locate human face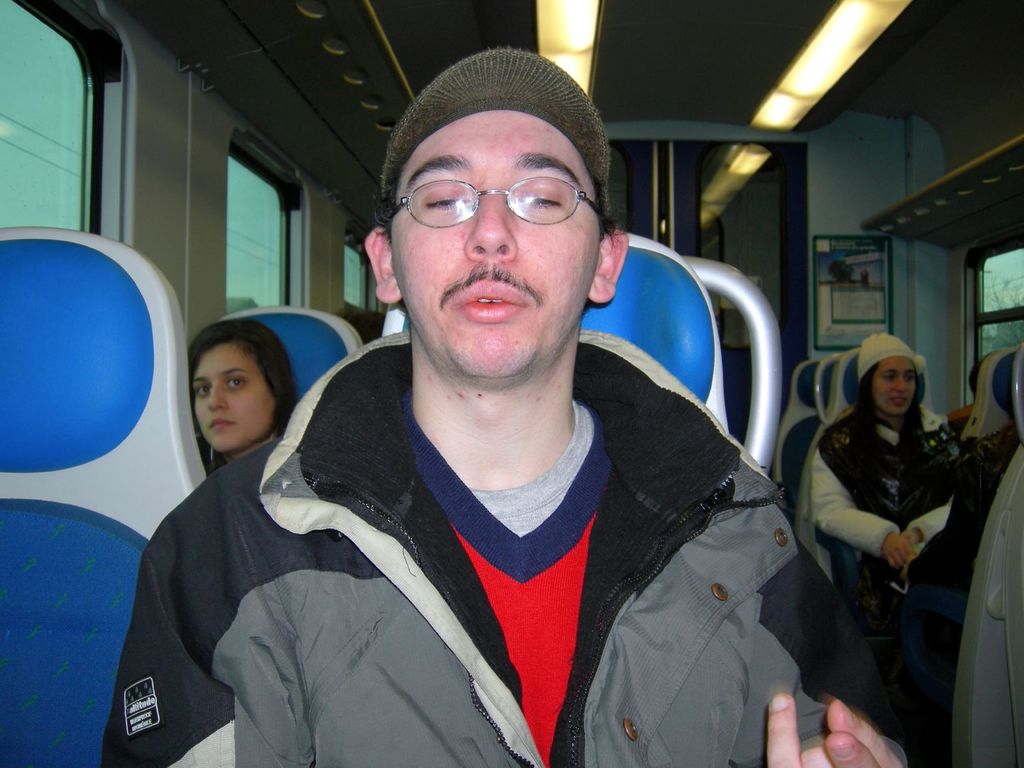
crop(190, 347, 278, 460)
